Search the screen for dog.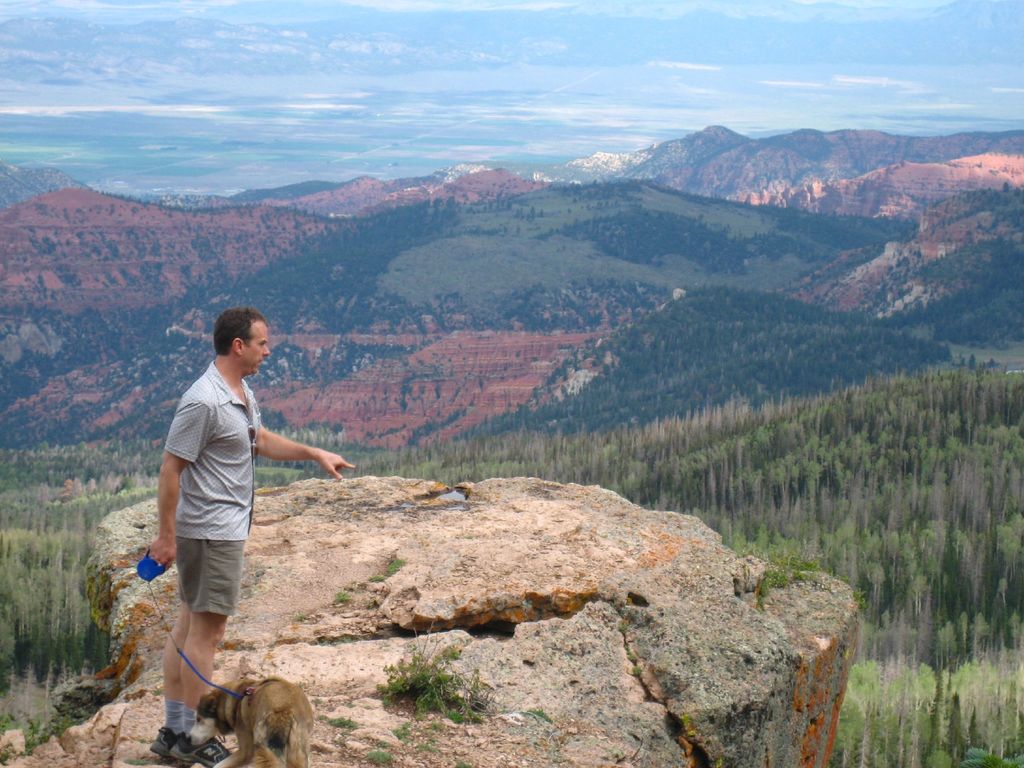
Found at bbox=[181, 675, 314, 767].
